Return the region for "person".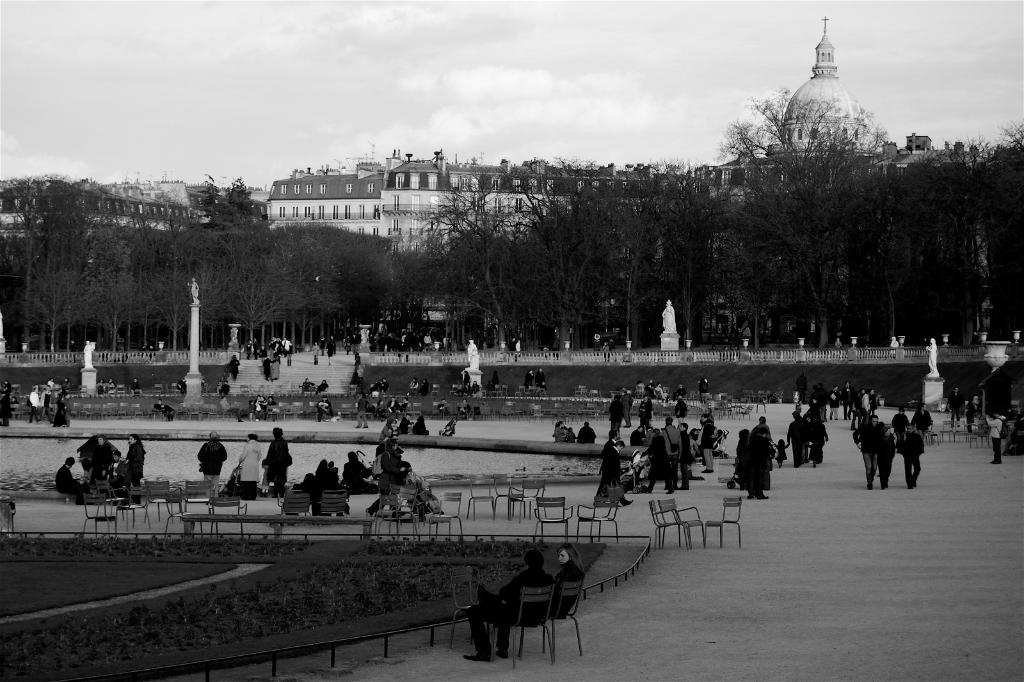
[x1=551, y1=541, x2=585, y2=621].
